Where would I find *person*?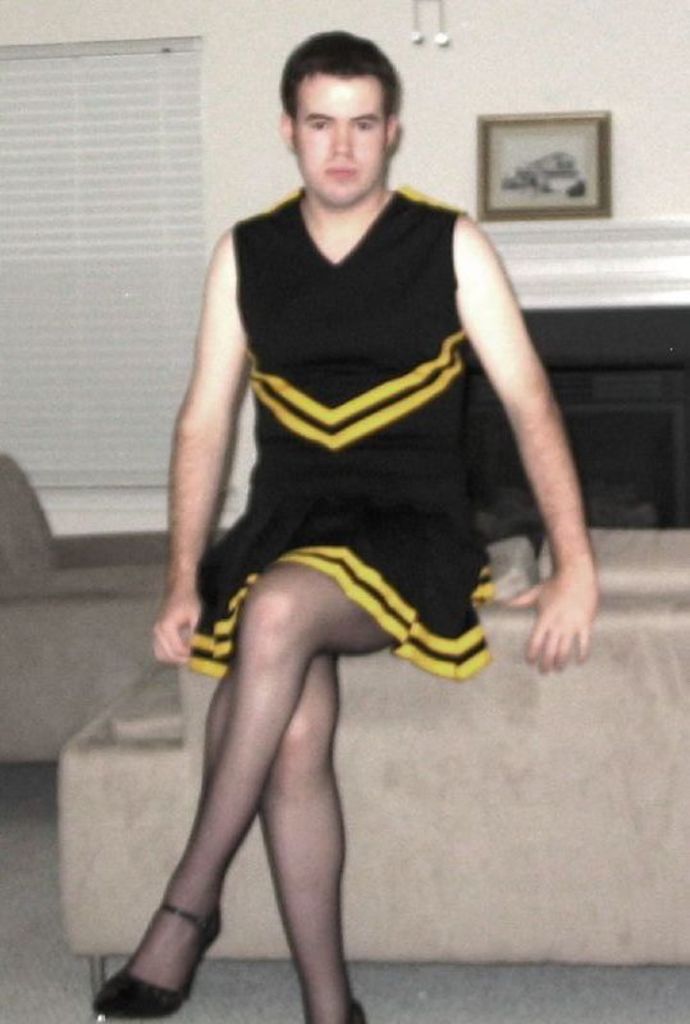
At bbox(83, 27, 604, 1021).
